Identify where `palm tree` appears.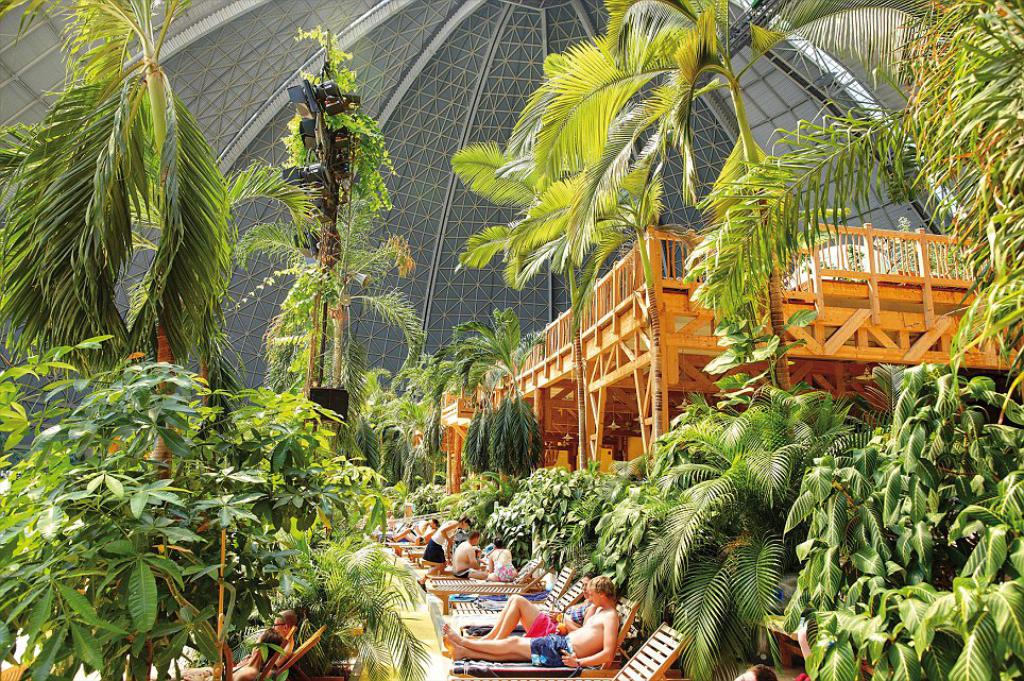
Appears at pyautogui.locateOnScreen(790, 371, 1023, 676).
